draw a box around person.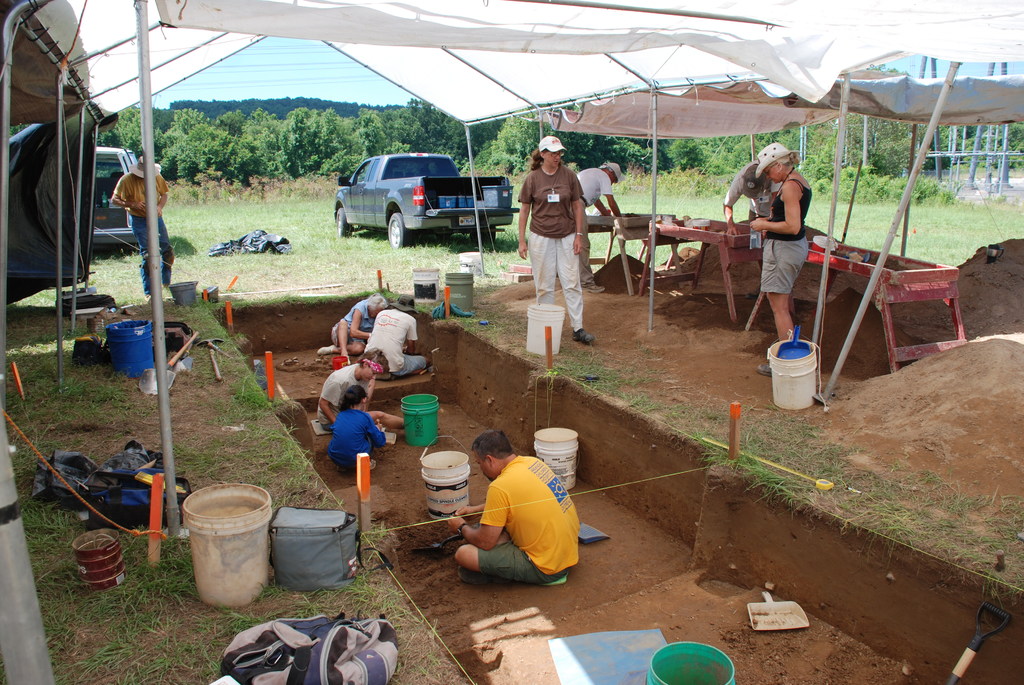
<box>364,302,430,378</box>.
